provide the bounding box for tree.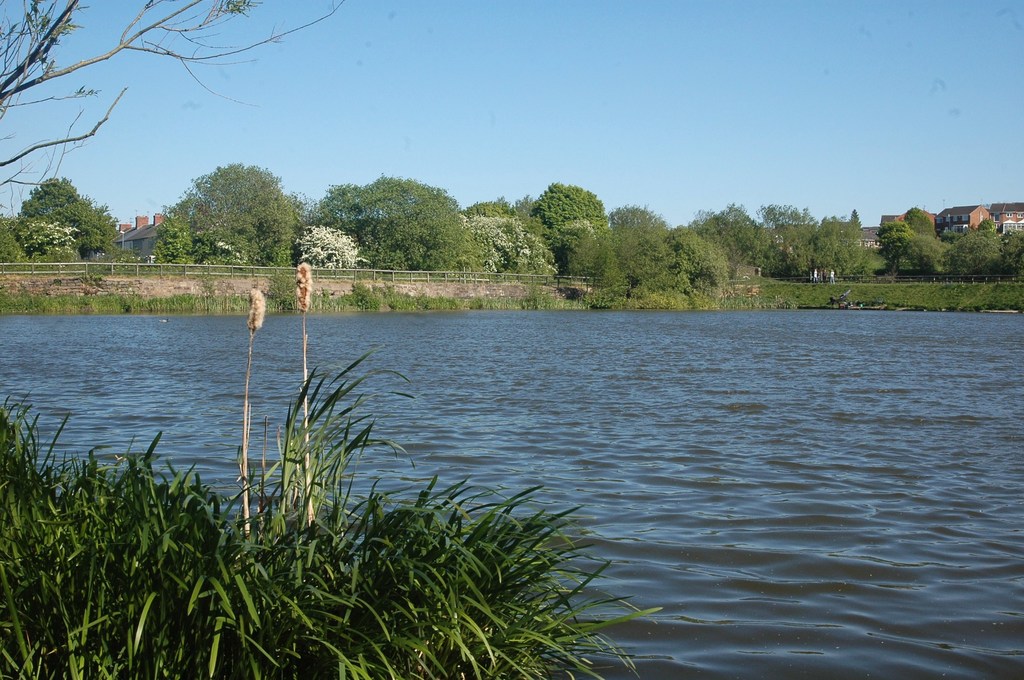
(x1=795, y1=241, x2=881, y2=269).
